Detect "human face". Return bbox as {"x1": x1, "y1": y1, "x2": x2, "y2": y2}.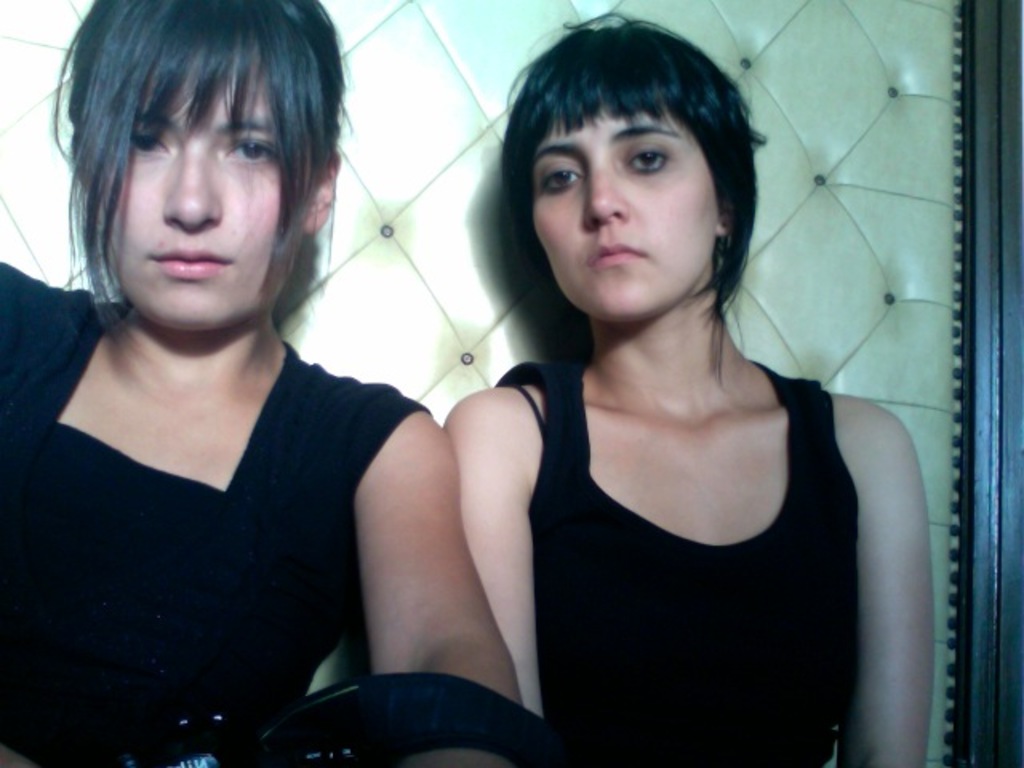
{"x1": 107, "y1": 78, "x2": 301, "y2": 330}.
